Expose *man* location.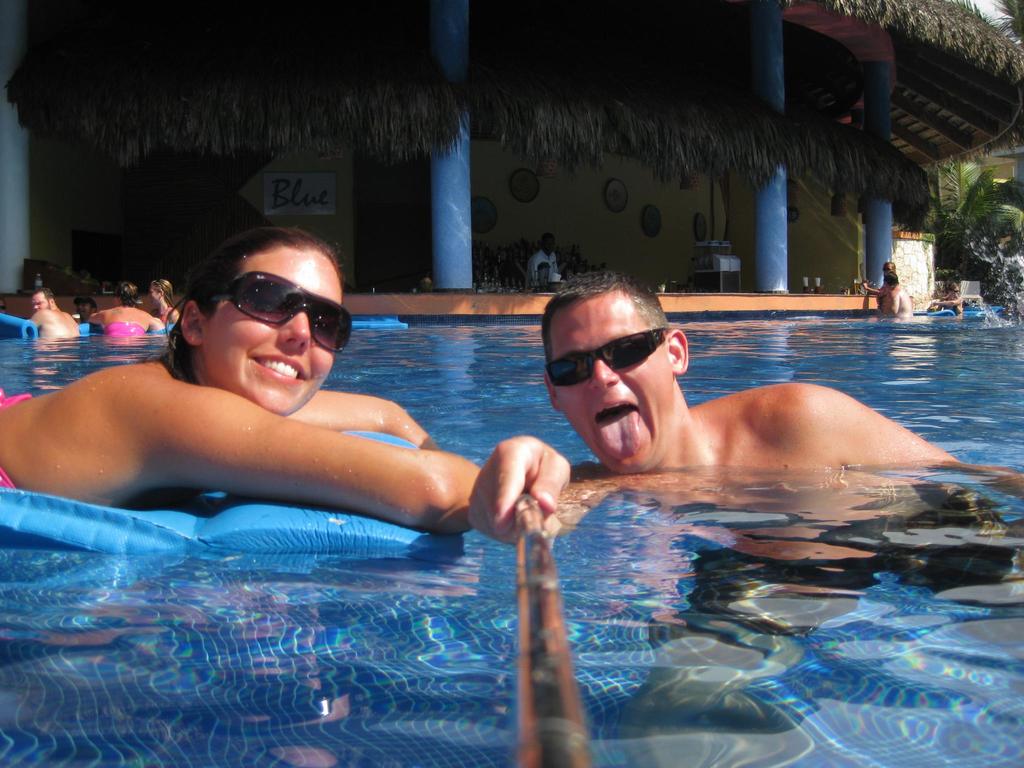
Exposed at region(878, 274, 911, 319).
